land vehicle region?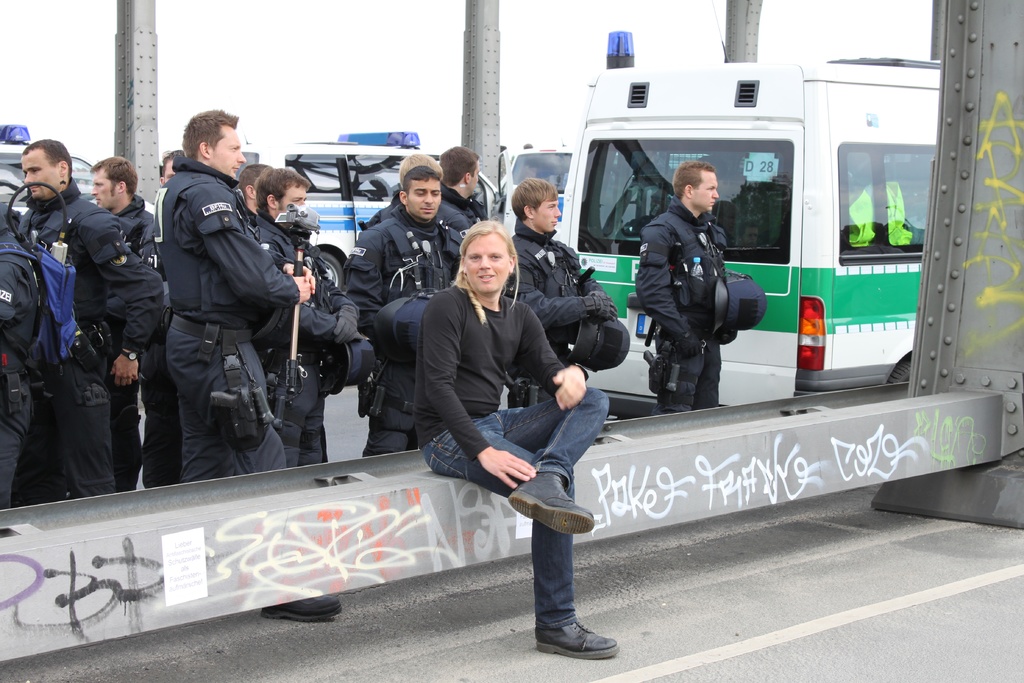
x1=230 y1=133 x2=504 y2=289
